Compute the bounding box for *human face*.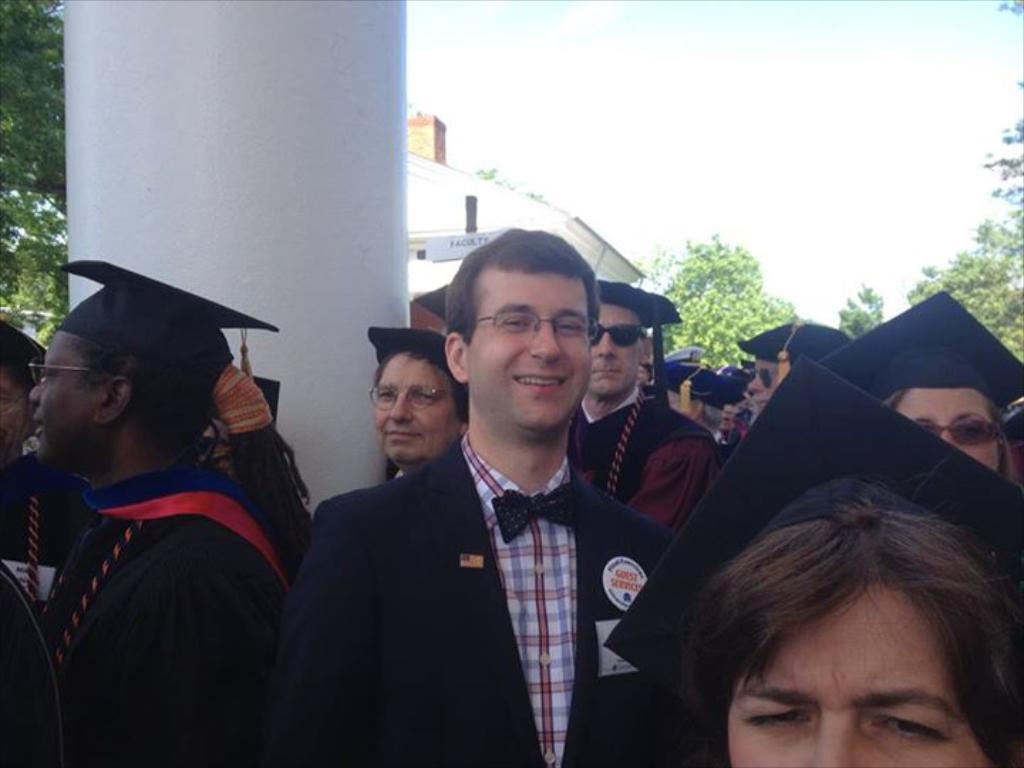
x1=374, y1=348, x2=459, y2=461.
